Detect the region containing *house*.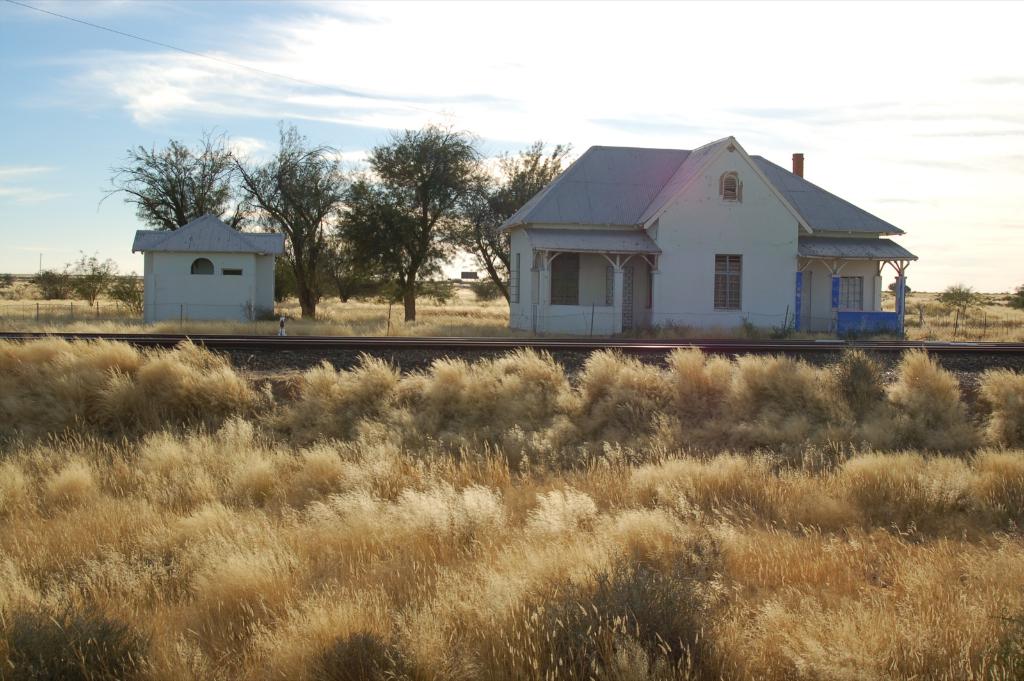
crop(486, 136, 929, 349).
